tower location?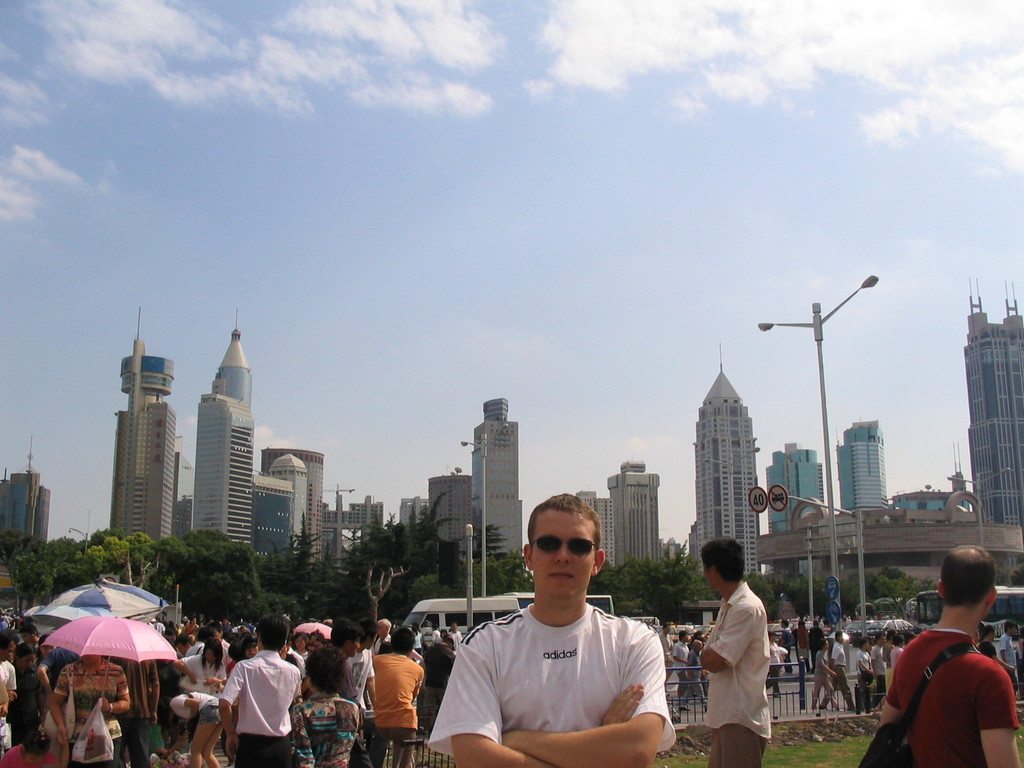
196/397/253/549
